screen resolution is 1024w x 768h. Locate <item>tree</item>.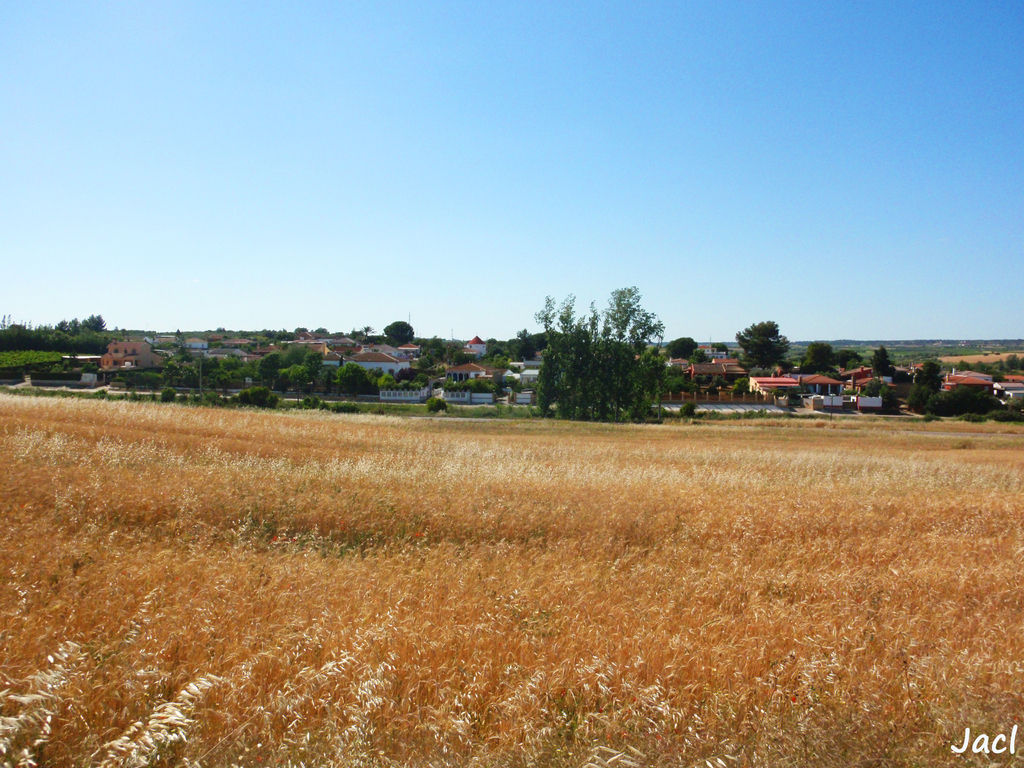
833, 347, 865, 369.
